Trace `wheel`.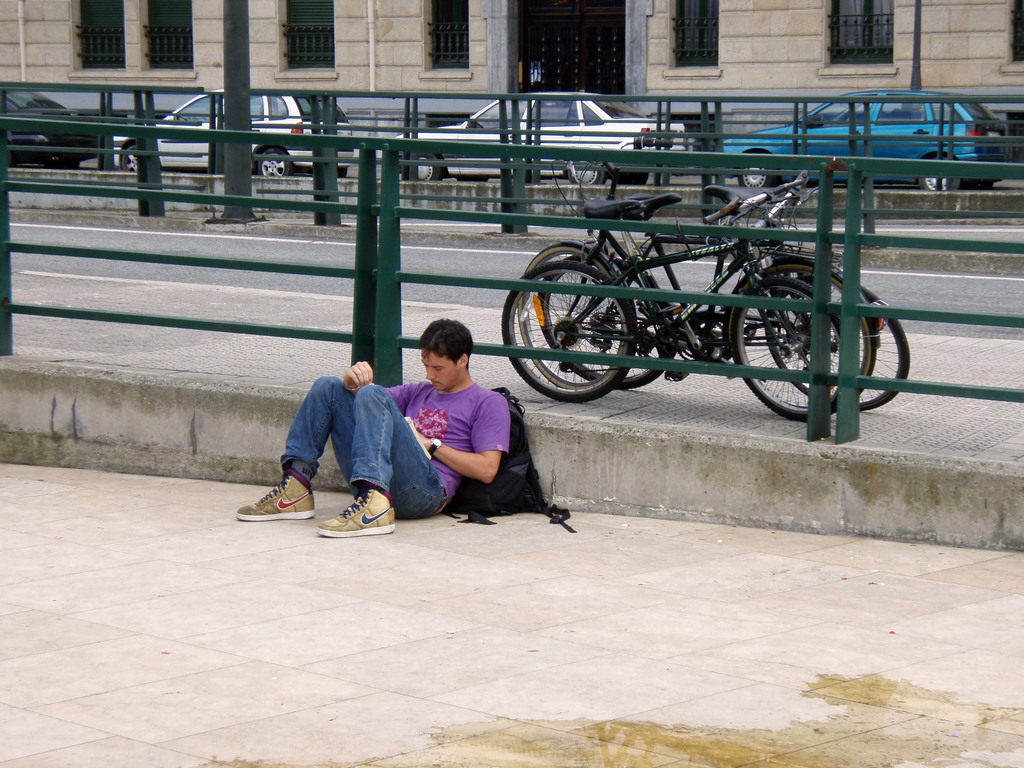
Traced to {"x1": 520, "y1": 230, "x2": 686, "y2": 393}.
